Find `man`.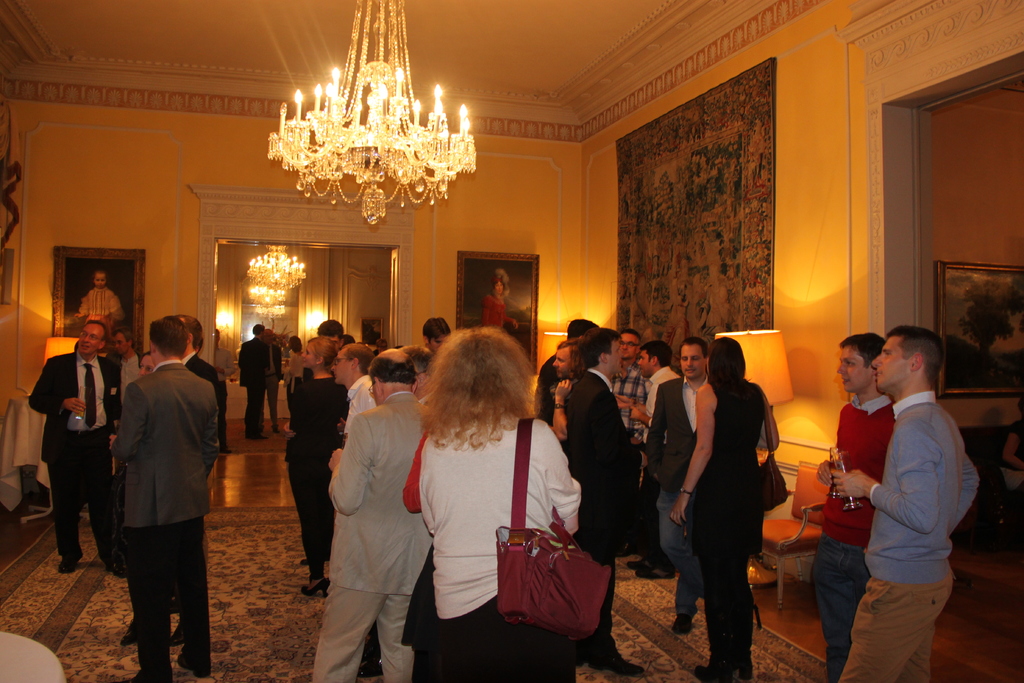
rect(22, 319, 127, 576).
